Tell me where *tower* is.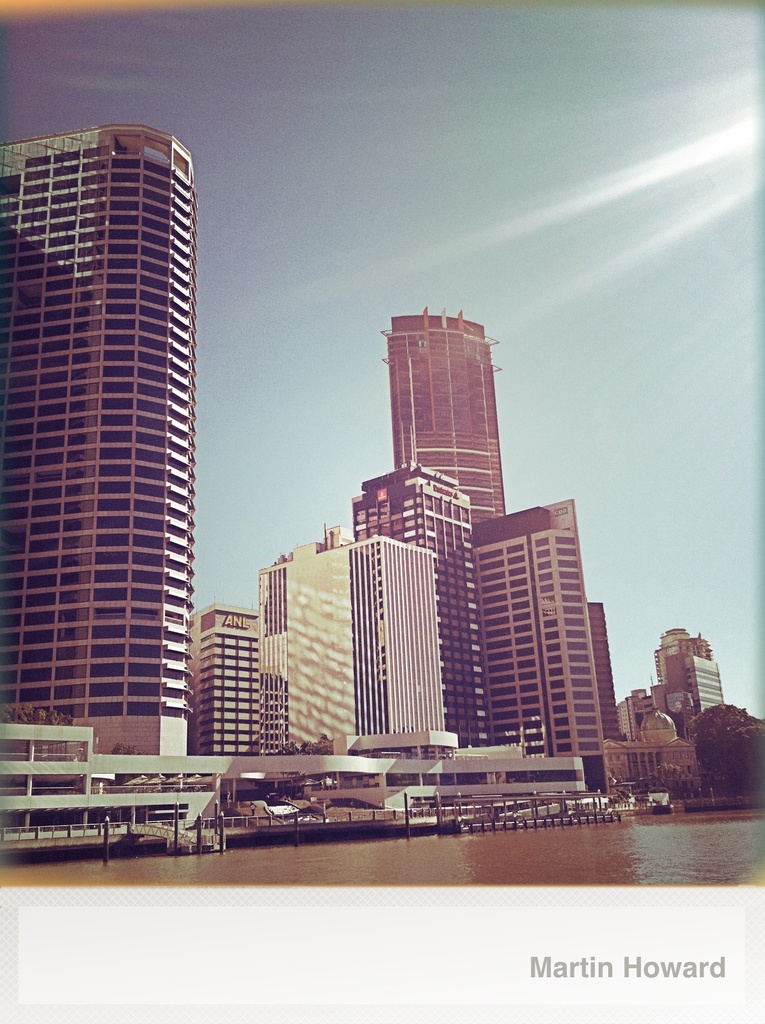
*tower* is at {"left": 0, "top": 133, "right": 239, "bottom": 861}.
